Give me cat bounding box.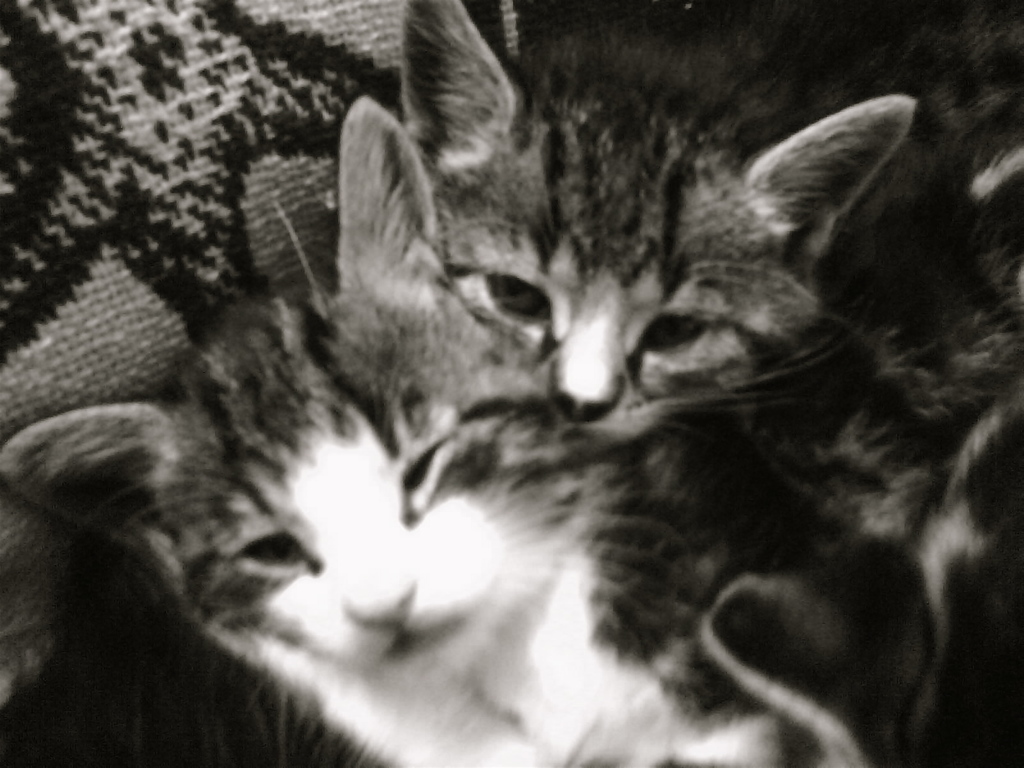
0, 3, 1023, 767.
